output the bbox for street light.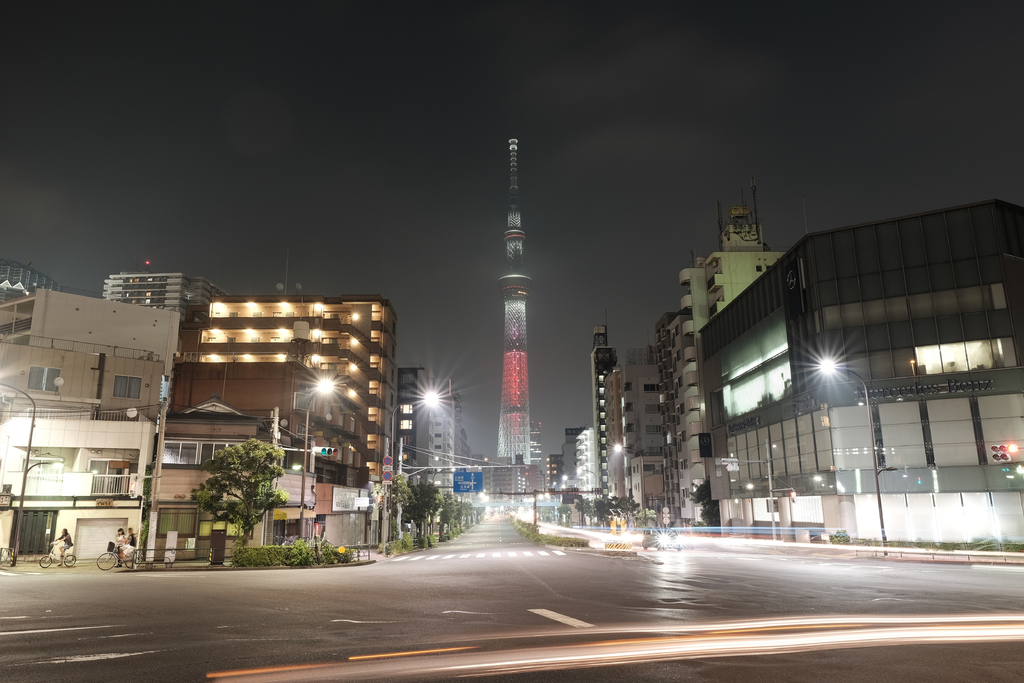
744/475/774/539.
